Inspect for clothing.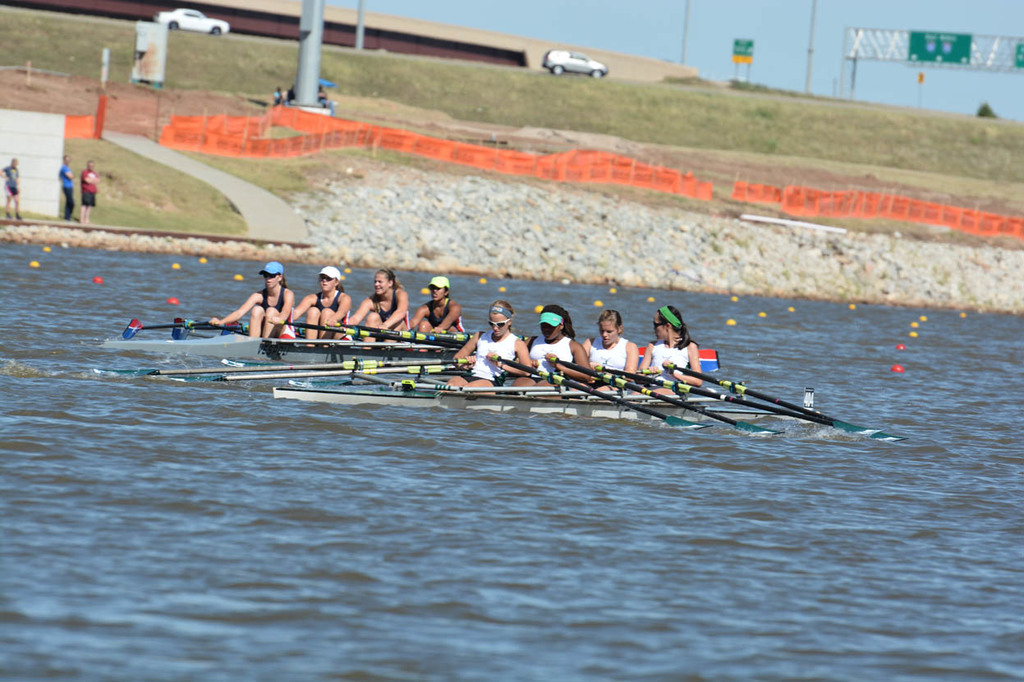
Inspection: BBox(466, 332, 517, 386).
